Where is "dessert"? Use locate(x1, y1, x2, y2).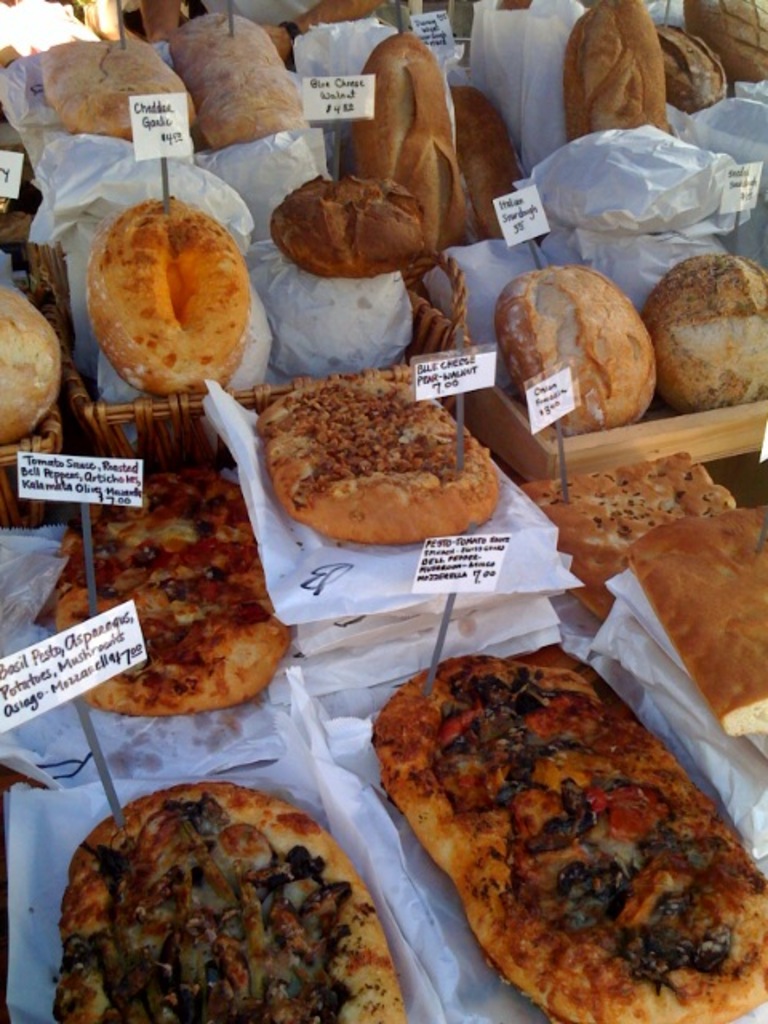
locate(82, 198, 267, 400).
